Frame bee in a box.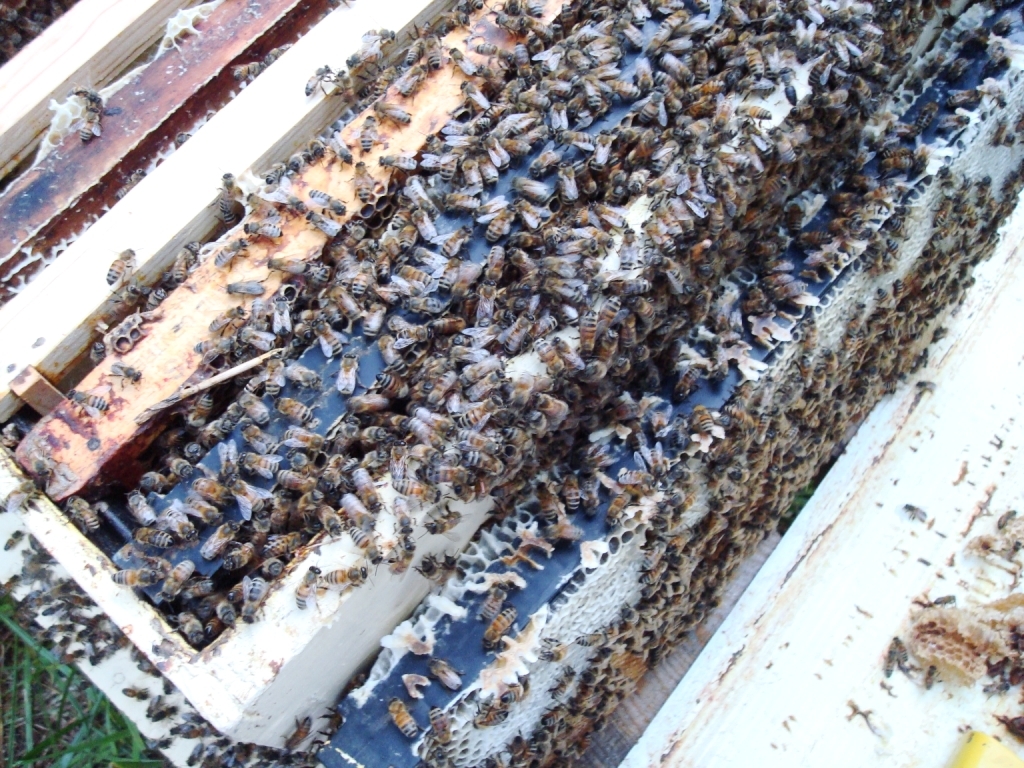
detection(214, 242, 248, 269).
